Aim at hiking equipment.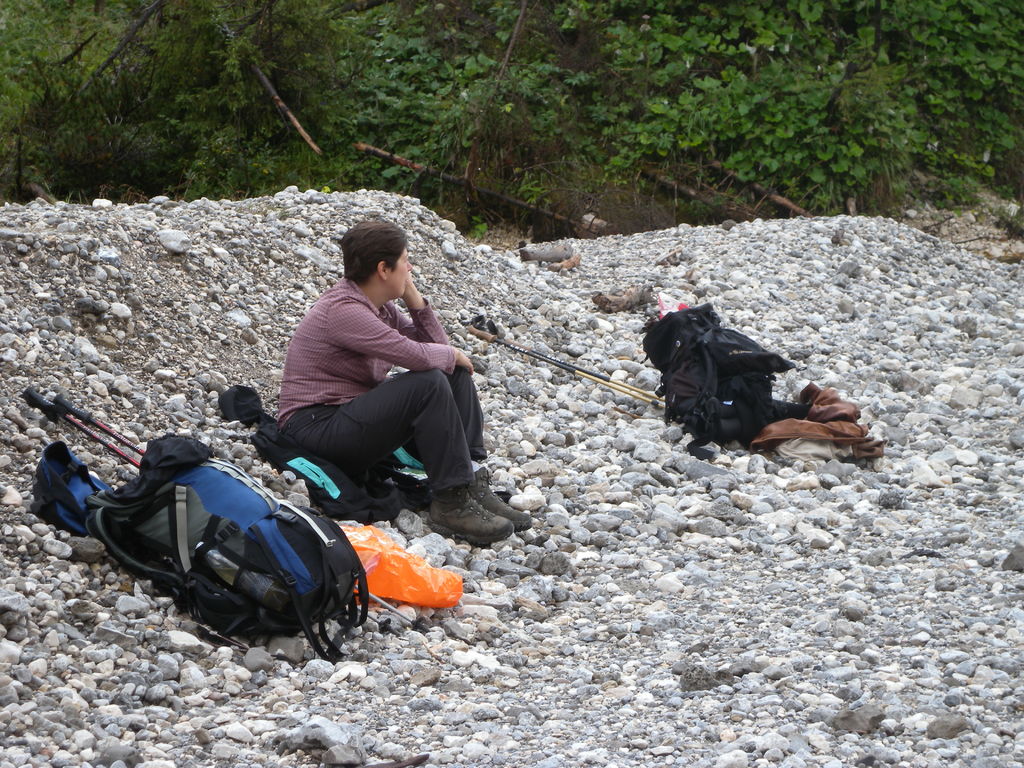
Aimed at 83/434/376/668.
